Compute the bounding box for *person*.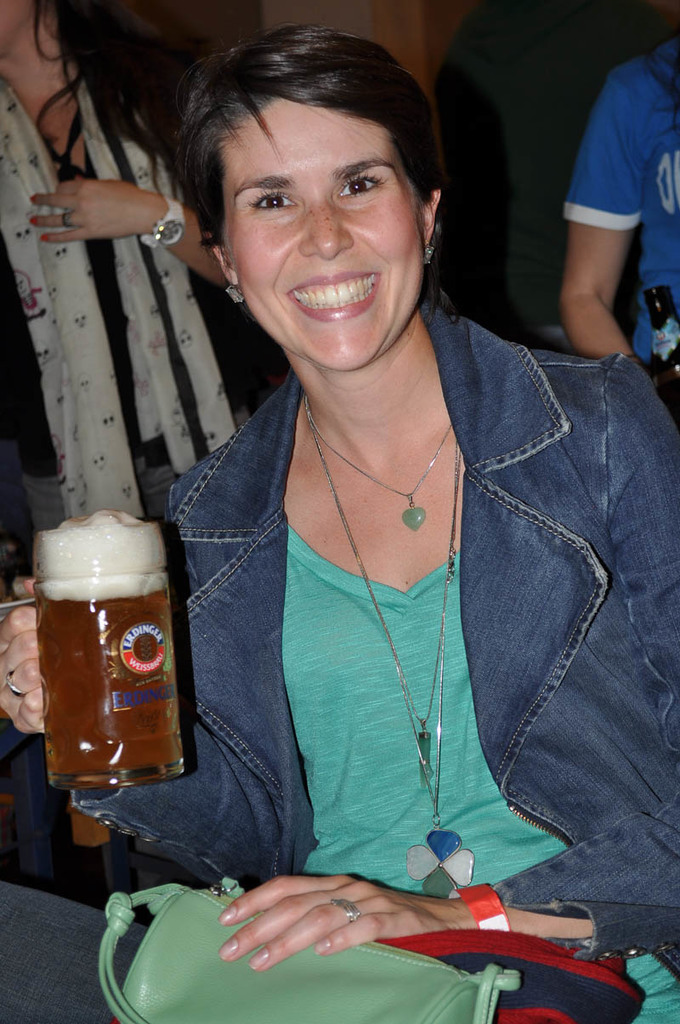
(0,0,248,532).
